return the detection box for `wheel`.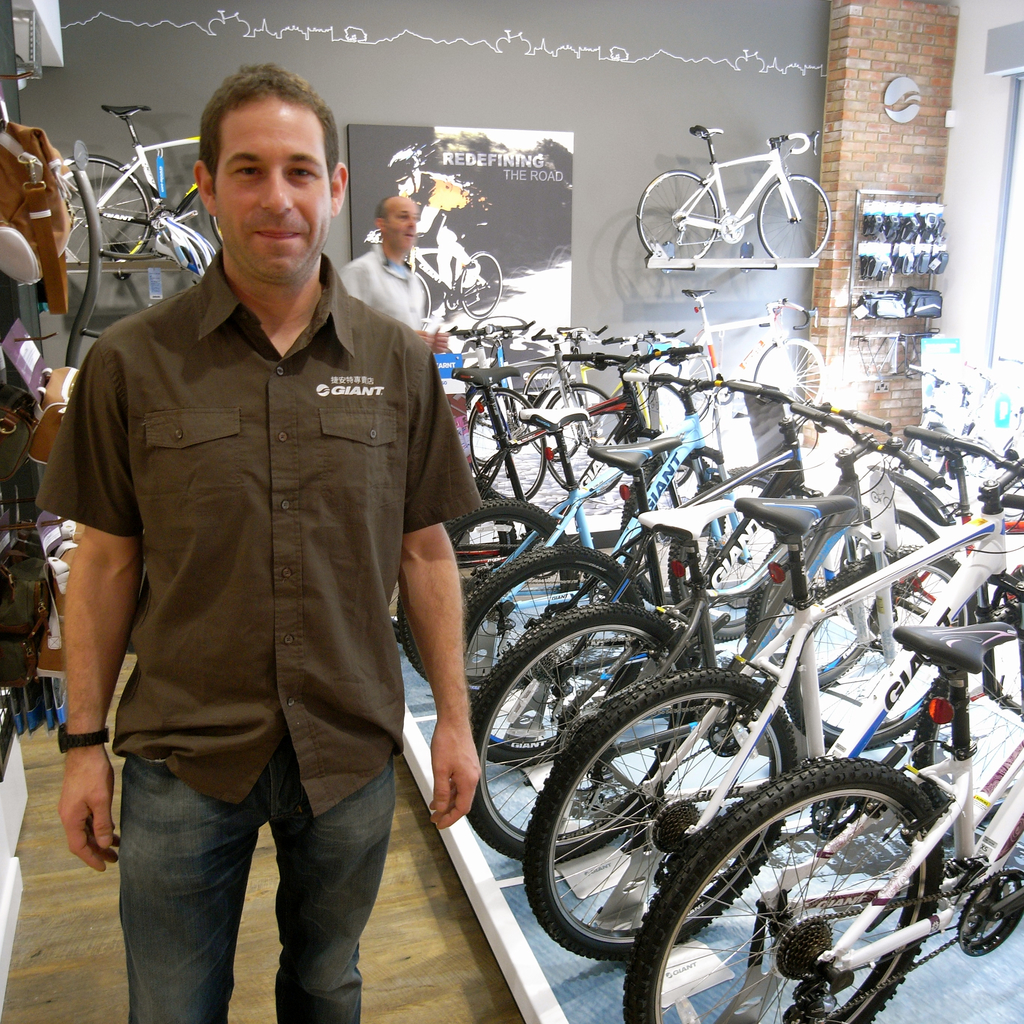
x1=526, y1=390, x2=588, y2=476.
